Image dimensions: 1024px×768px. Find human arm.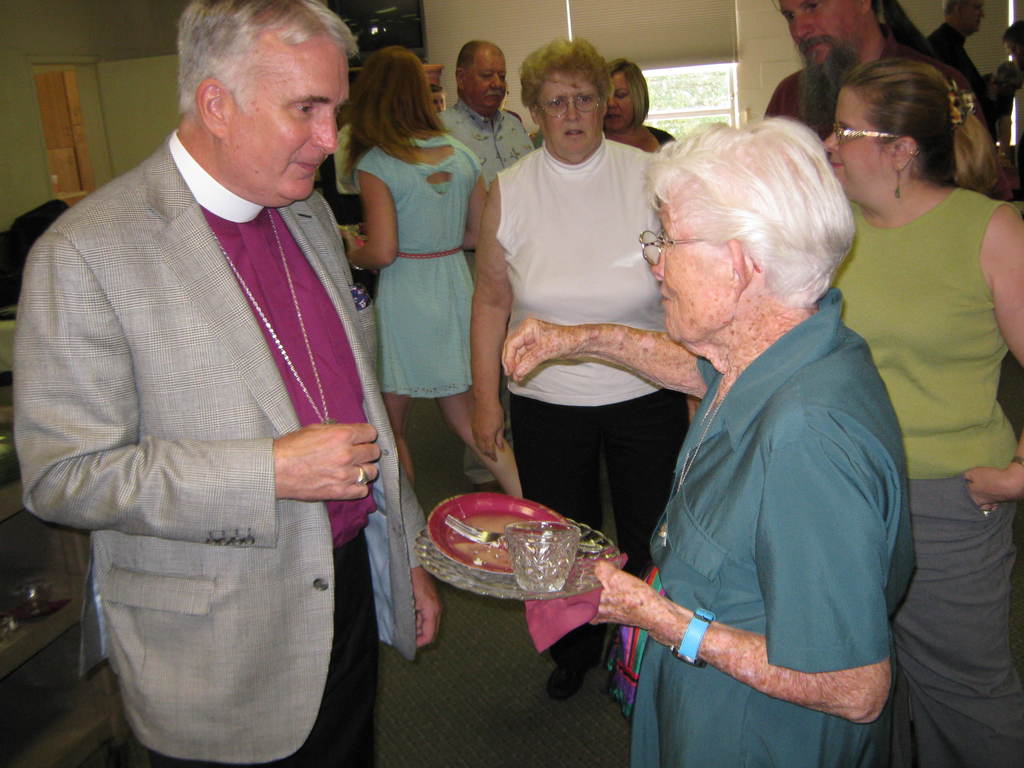
bbox=(272, 419, 378, 501).
